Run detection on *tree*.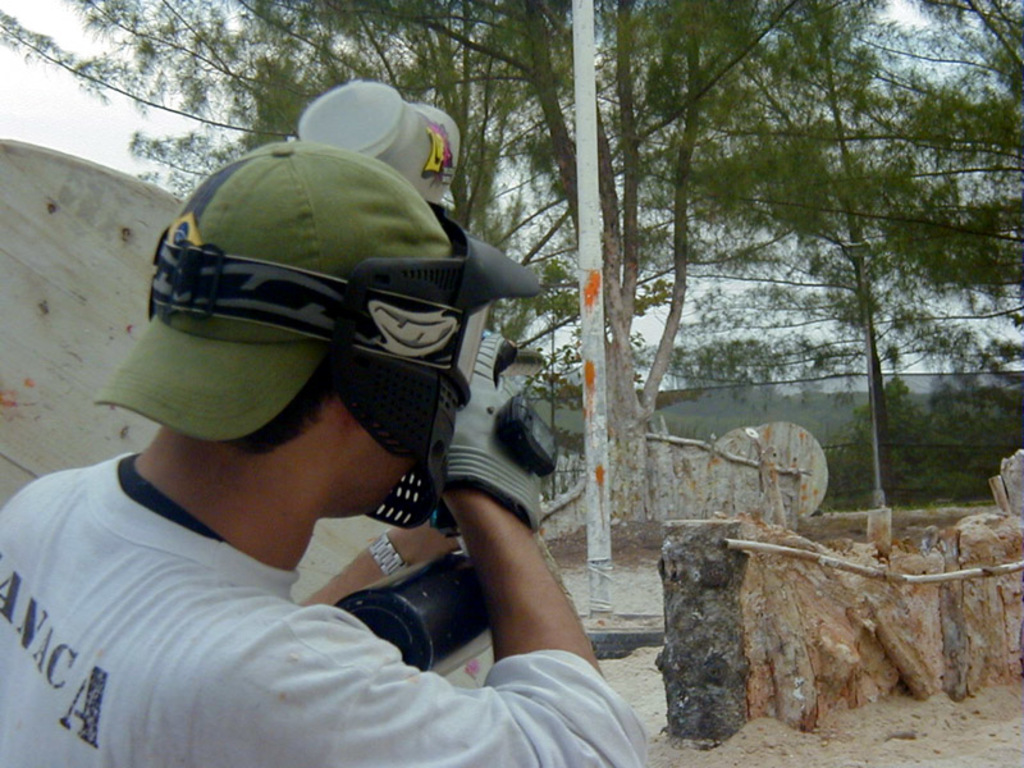
Result: [0,0,909,438].
